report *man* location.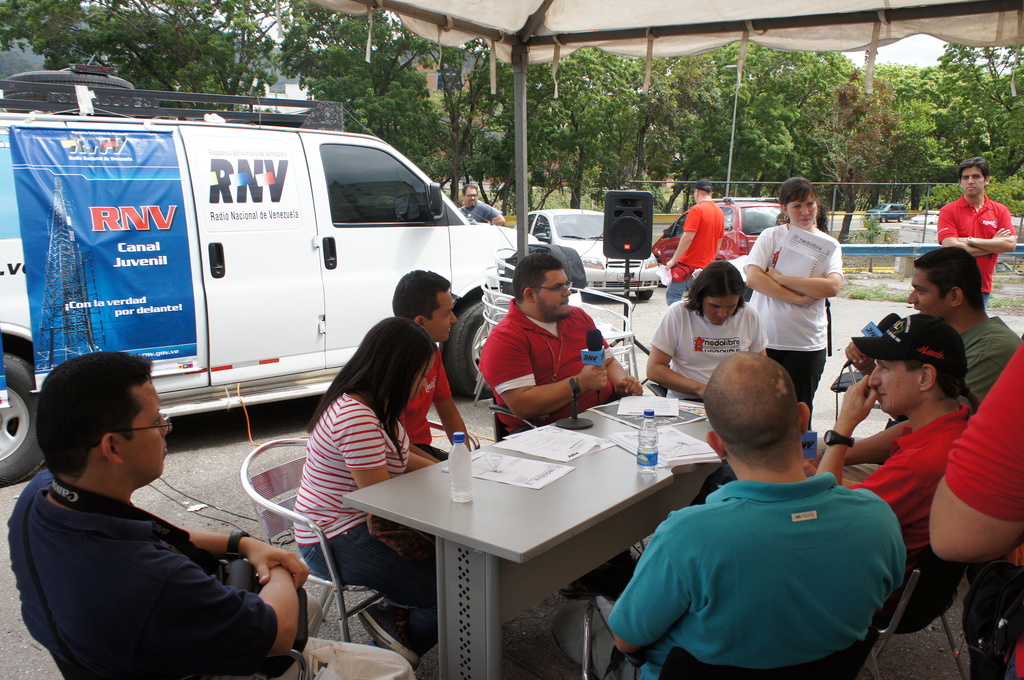
Report: box(902, 237, 1020, 404).
